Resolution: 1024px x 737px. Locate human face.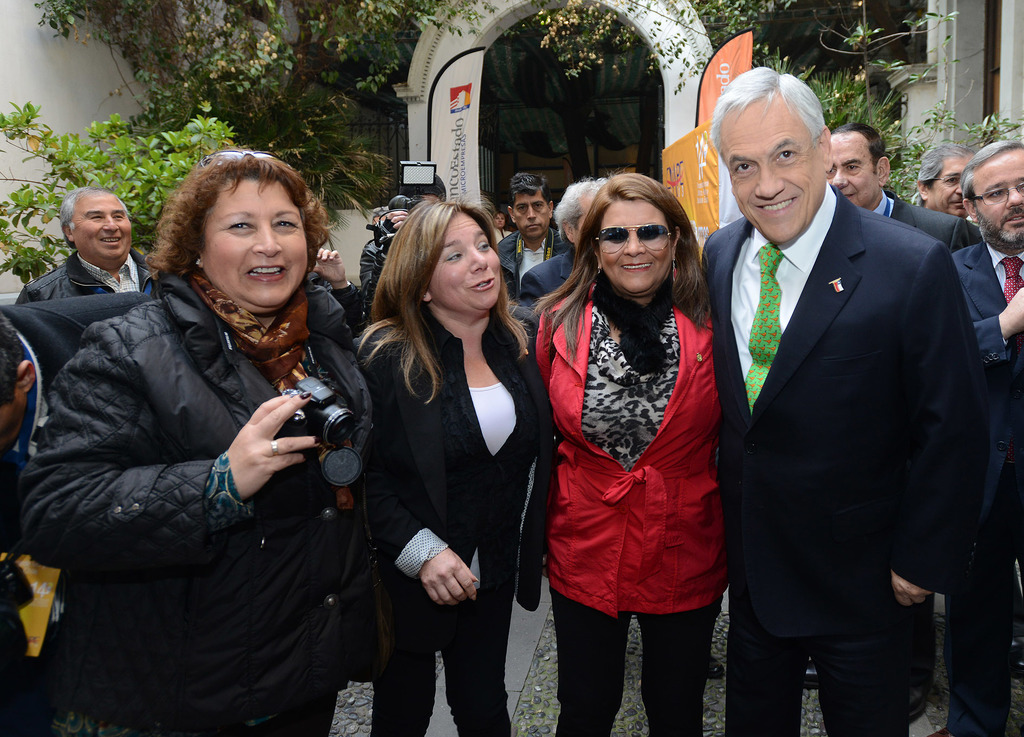
(827,135,878,205).
